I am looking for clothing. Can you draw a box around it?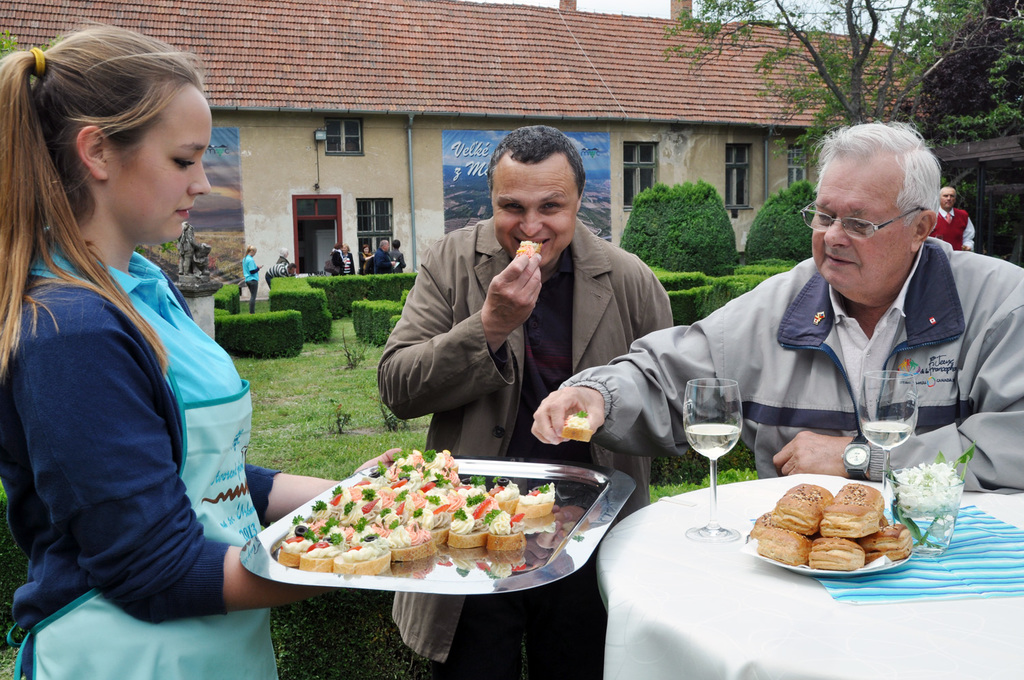
Sure, the bounding box is [372,213,679,679].
